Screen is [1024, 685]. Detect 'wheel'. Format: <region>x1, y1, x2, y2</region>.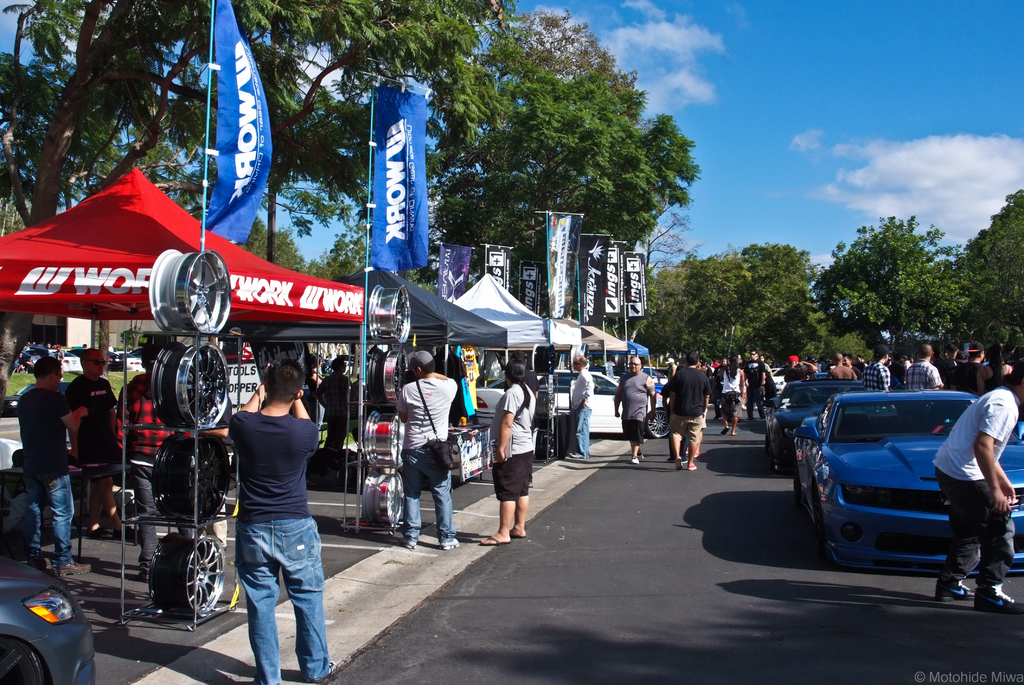
<region>362, 472, 404, 526</region>.
